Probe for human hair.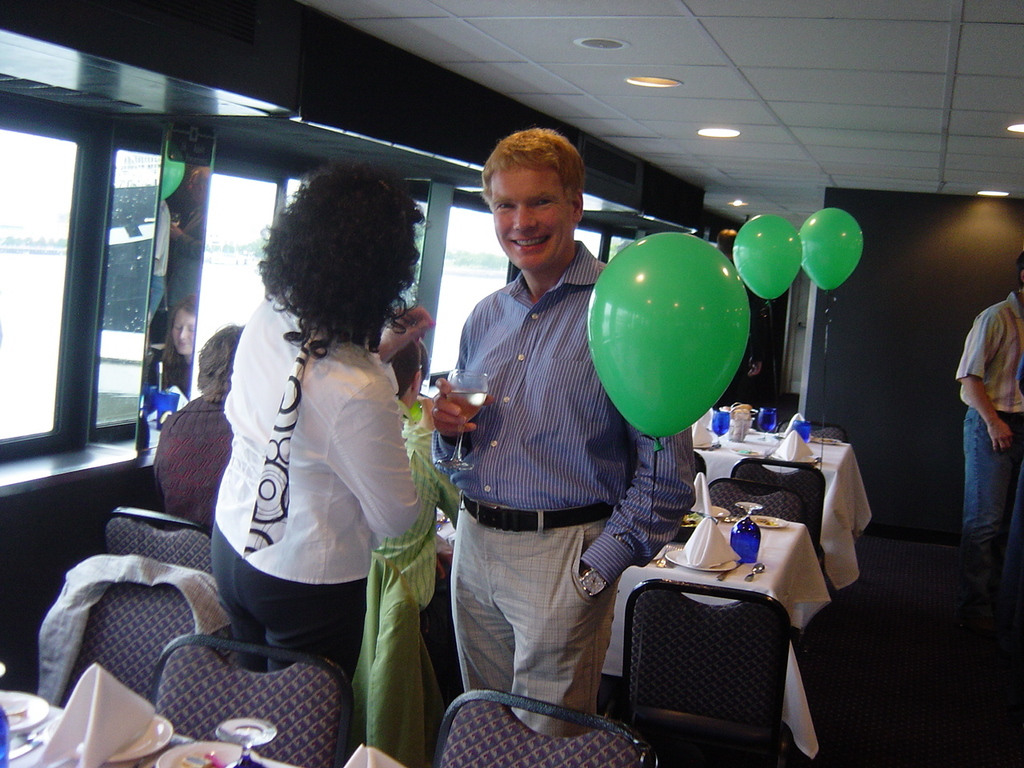
Probe result: box(481, 127, 586, 203).
